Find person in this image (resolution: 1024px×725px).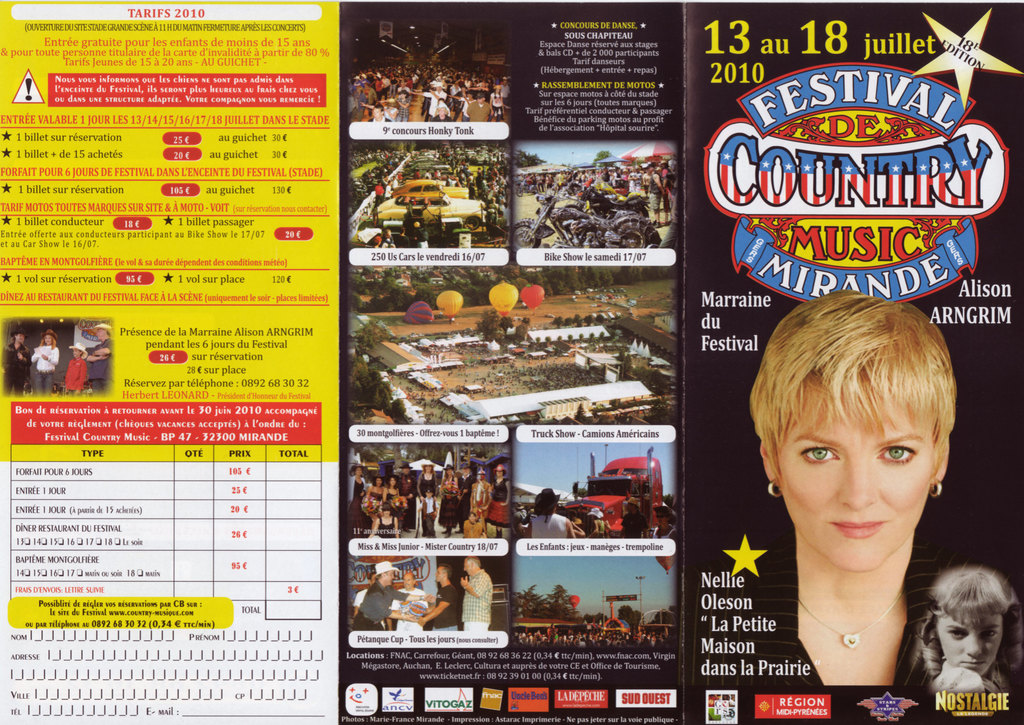
Rect(619, 498, 645, 541).
